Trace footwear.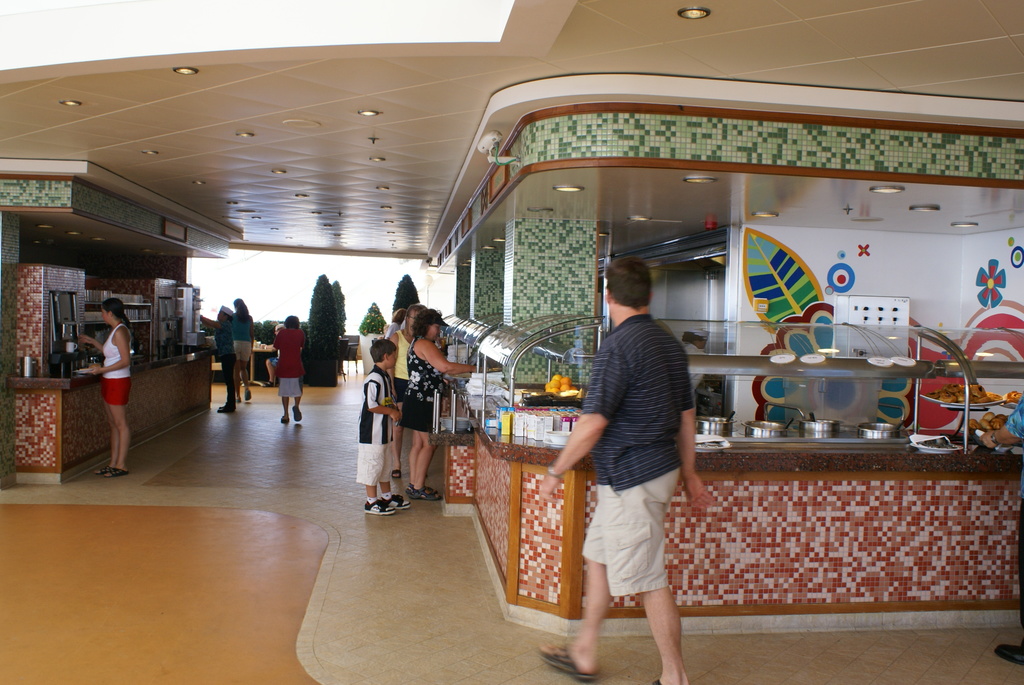
Traced to [378, 494, 409, 510].
